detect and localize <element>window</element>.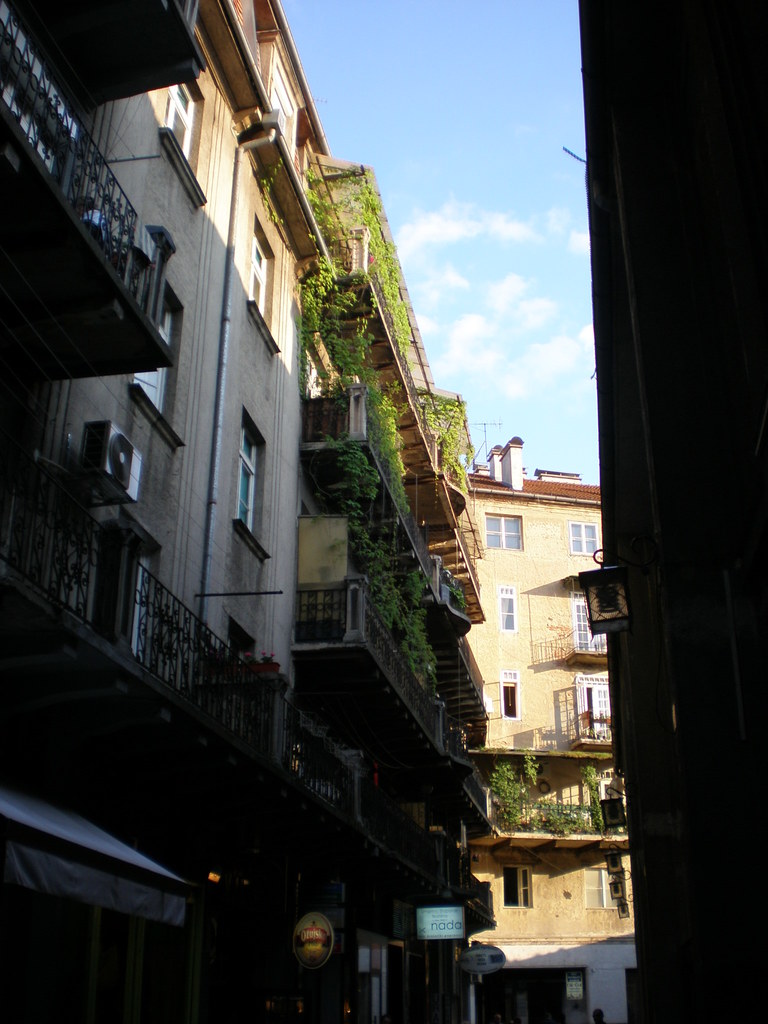
Localized at x1=501 y1=668 x2=520 y2=719.
